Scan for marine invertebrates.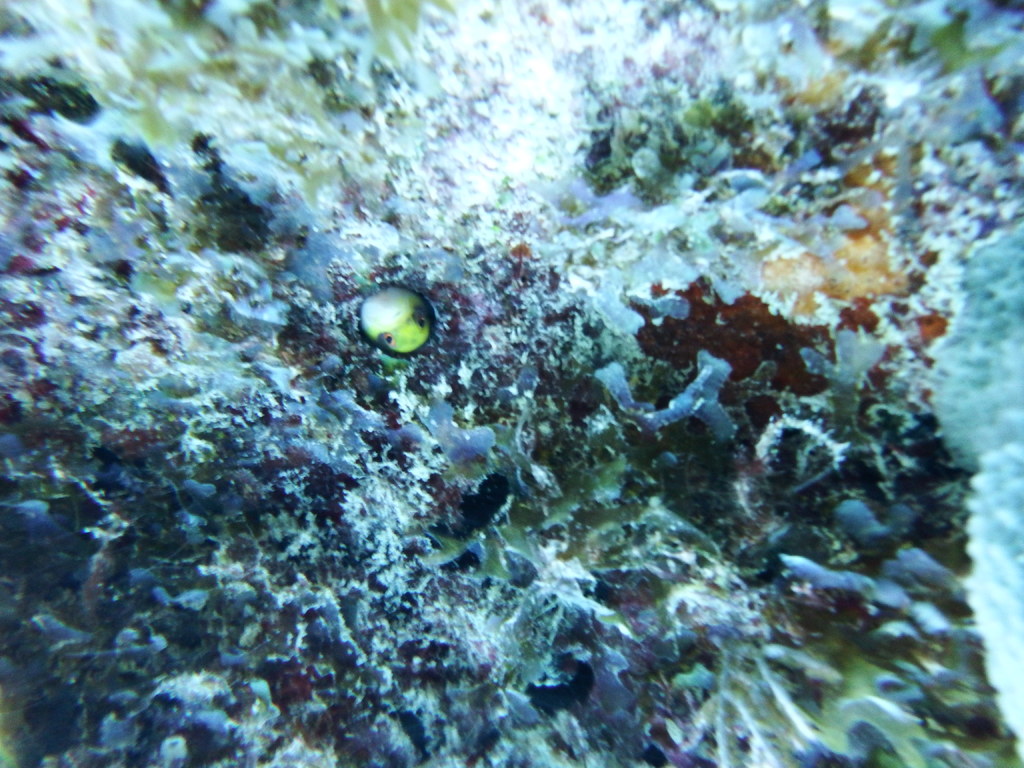
Scan result: <region>582, 74, 758, 193</region>.
